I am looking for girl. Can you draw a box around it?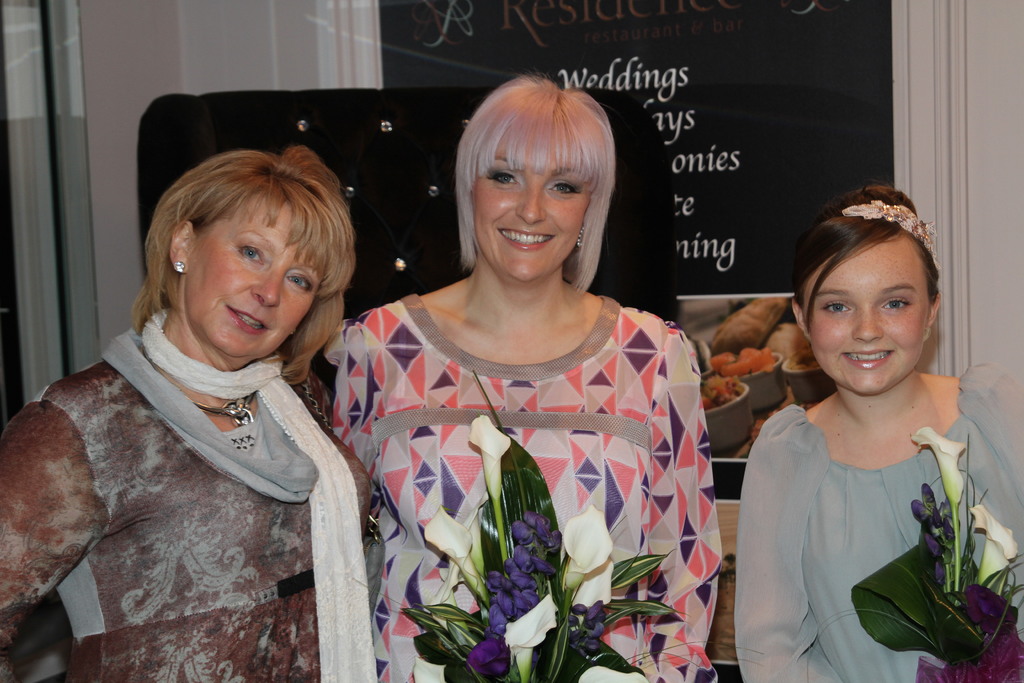
Sure, the bounding box is detection(342, 75, 712, 682).
